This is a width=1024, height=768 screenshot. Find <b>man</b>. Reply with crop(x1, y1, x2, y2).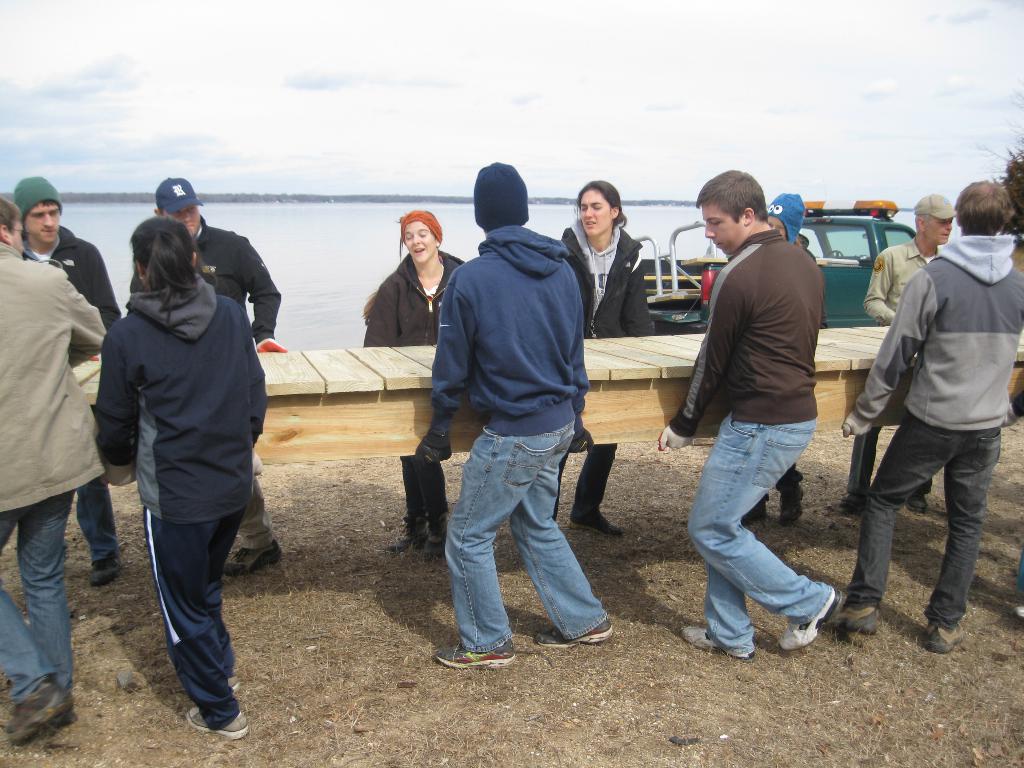
crop(838, 176, 1023, 652).
